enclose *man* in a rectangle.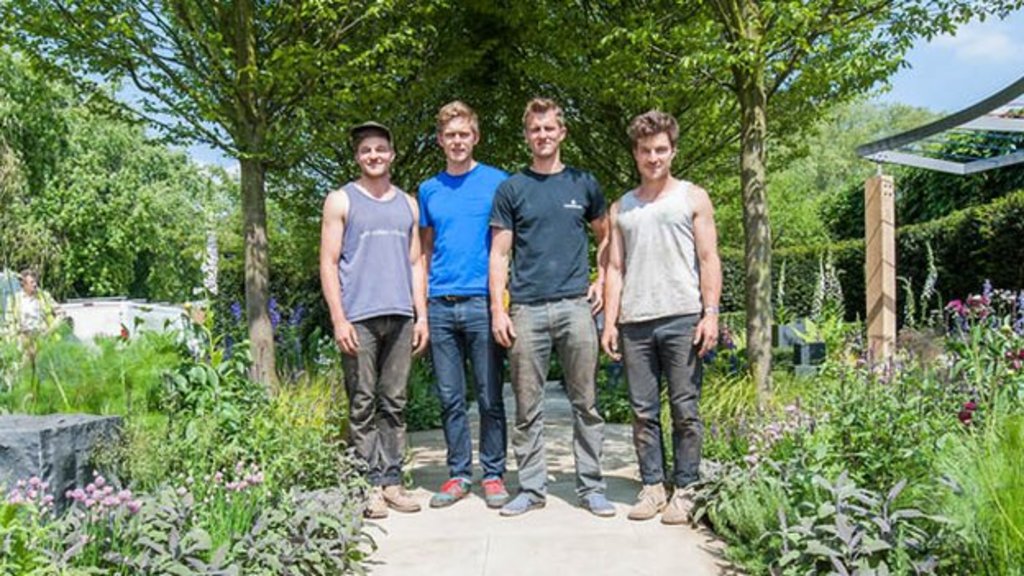
489:98:620:522.
